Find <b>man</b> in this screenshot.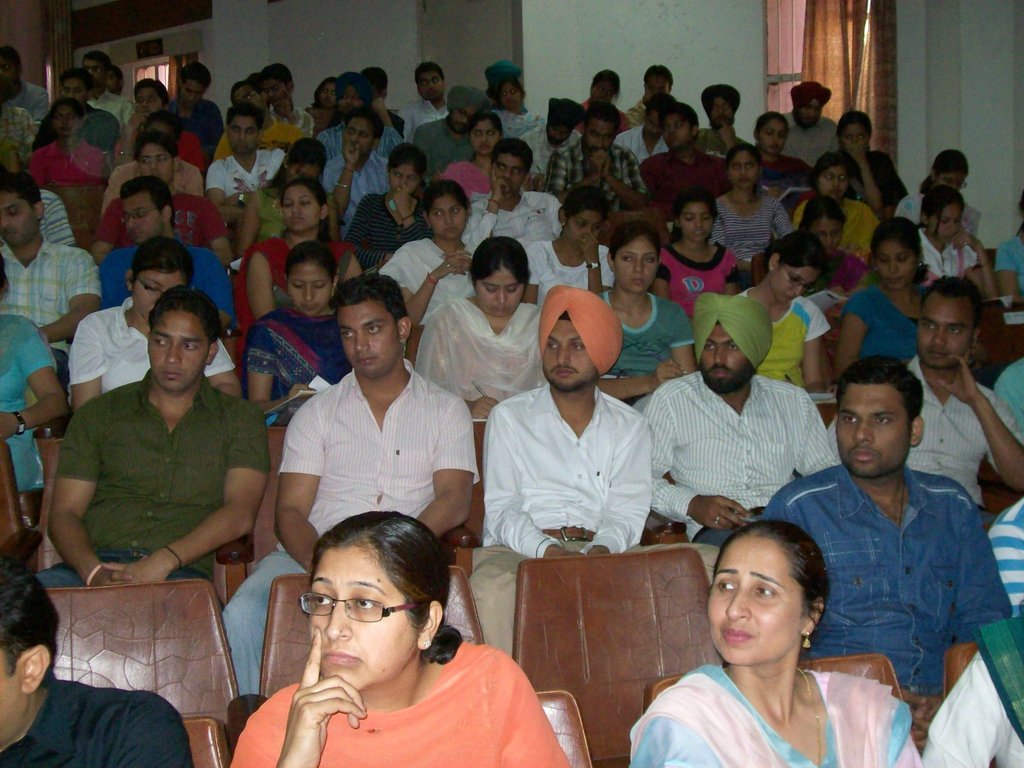
The bounding box for <b>man</b> is <region>207, 105, 292, 223</region>.
